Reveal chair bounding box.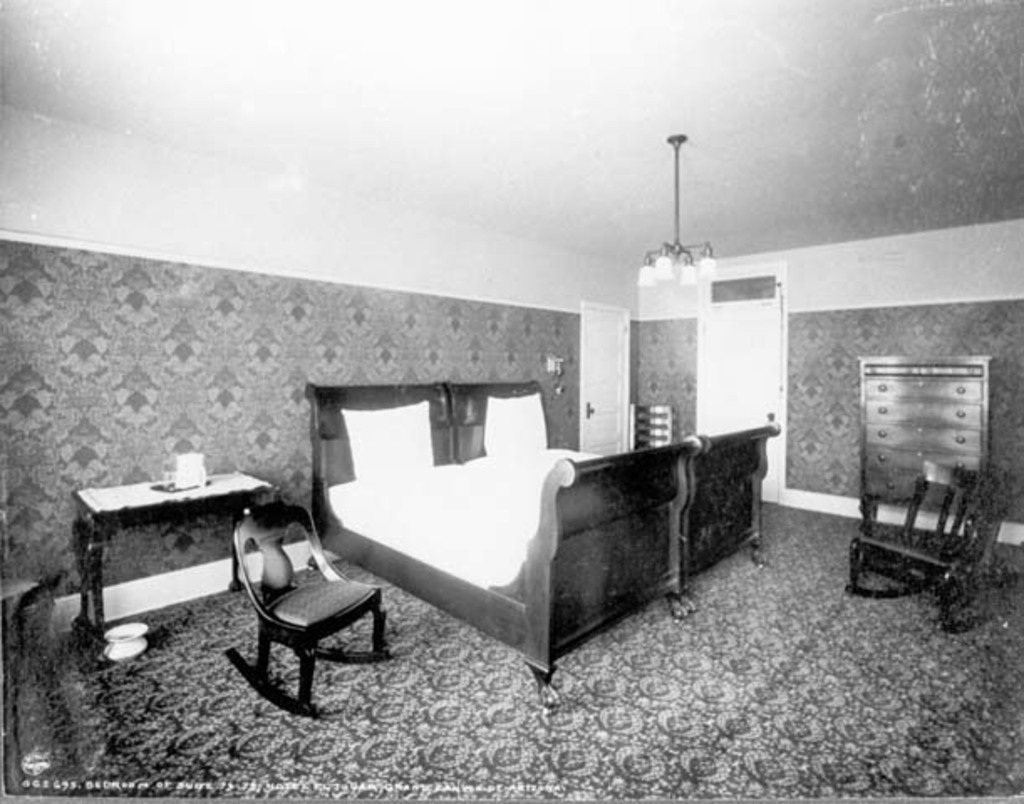
Revealed: detection(215, 492, 384, 724).
